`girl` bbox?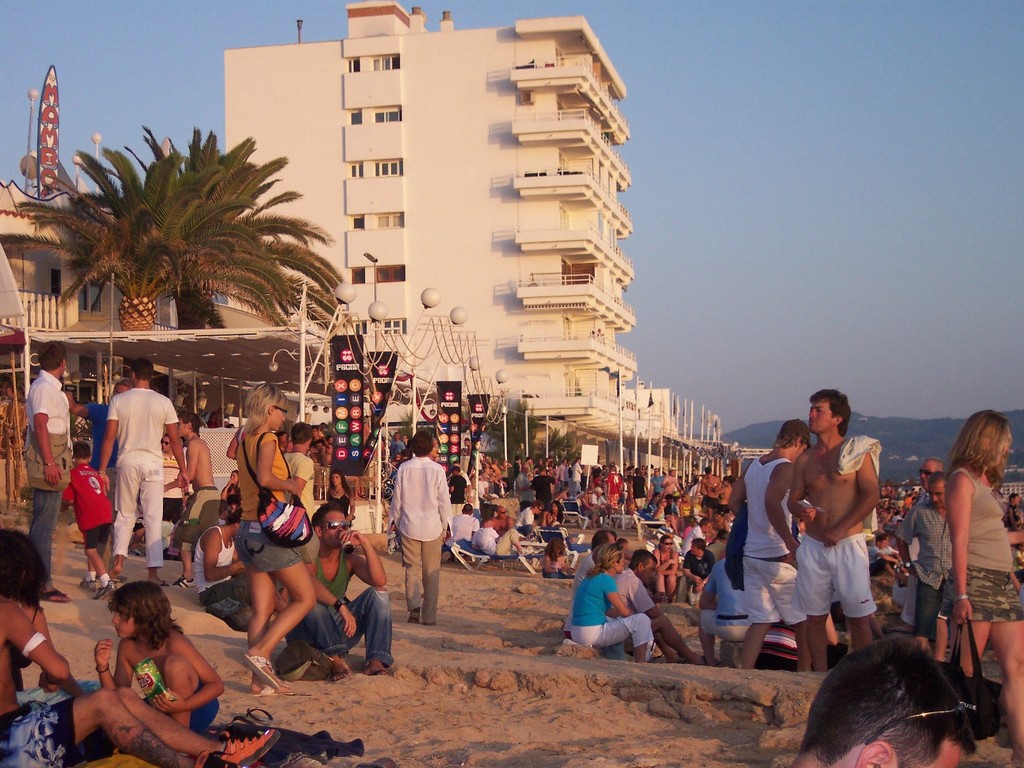
l=564, t=540, r=652, b=661
